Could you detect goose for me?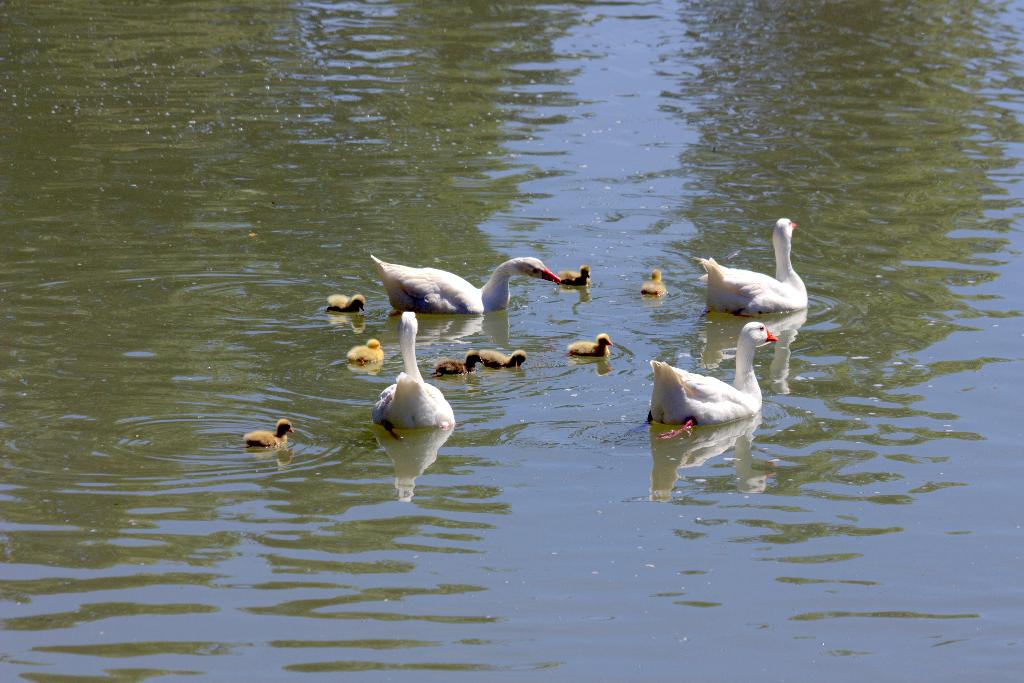
Detection result: [434, 348, 484, 377].
